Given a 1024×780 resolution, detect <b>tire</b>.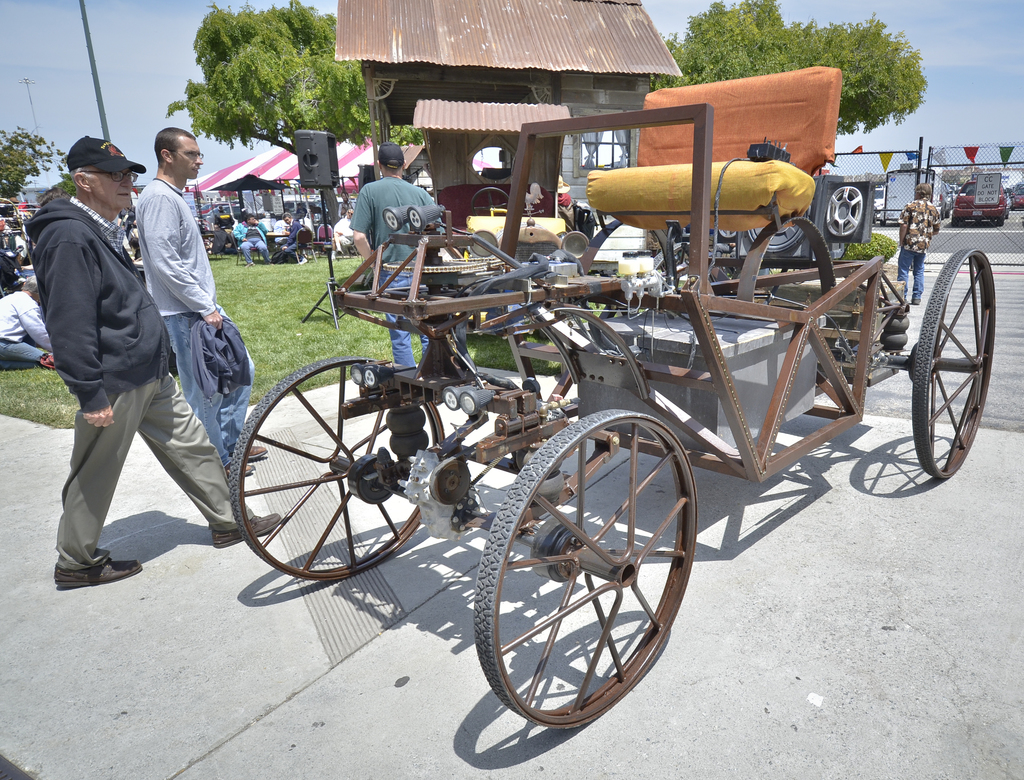
(654, 247, 666, 274).
